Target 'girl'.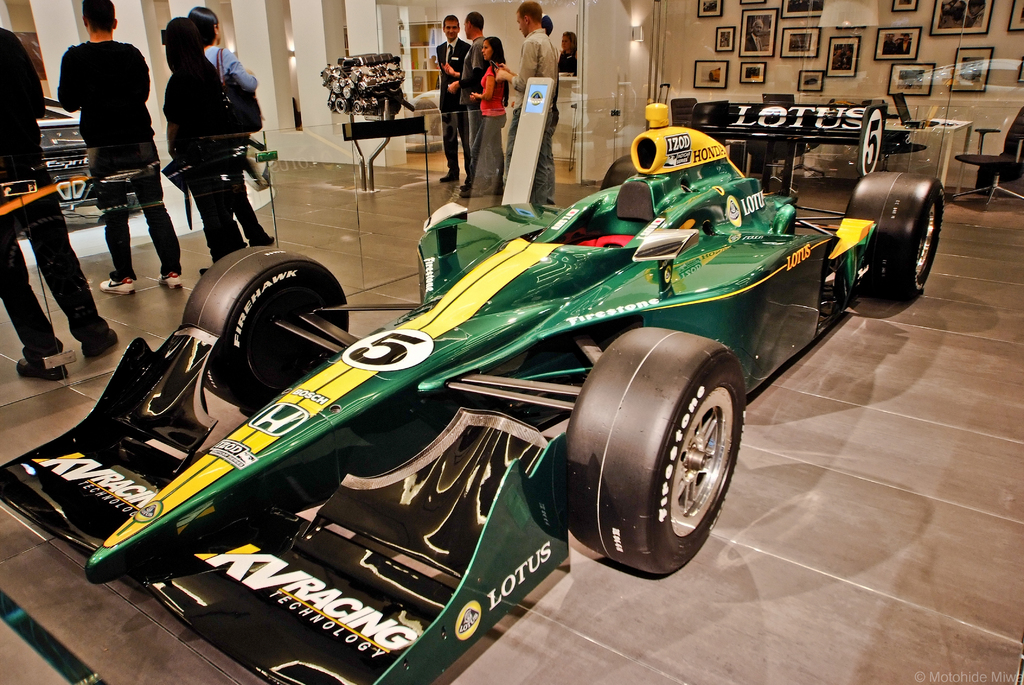
Target region: 472,36,510,195.
